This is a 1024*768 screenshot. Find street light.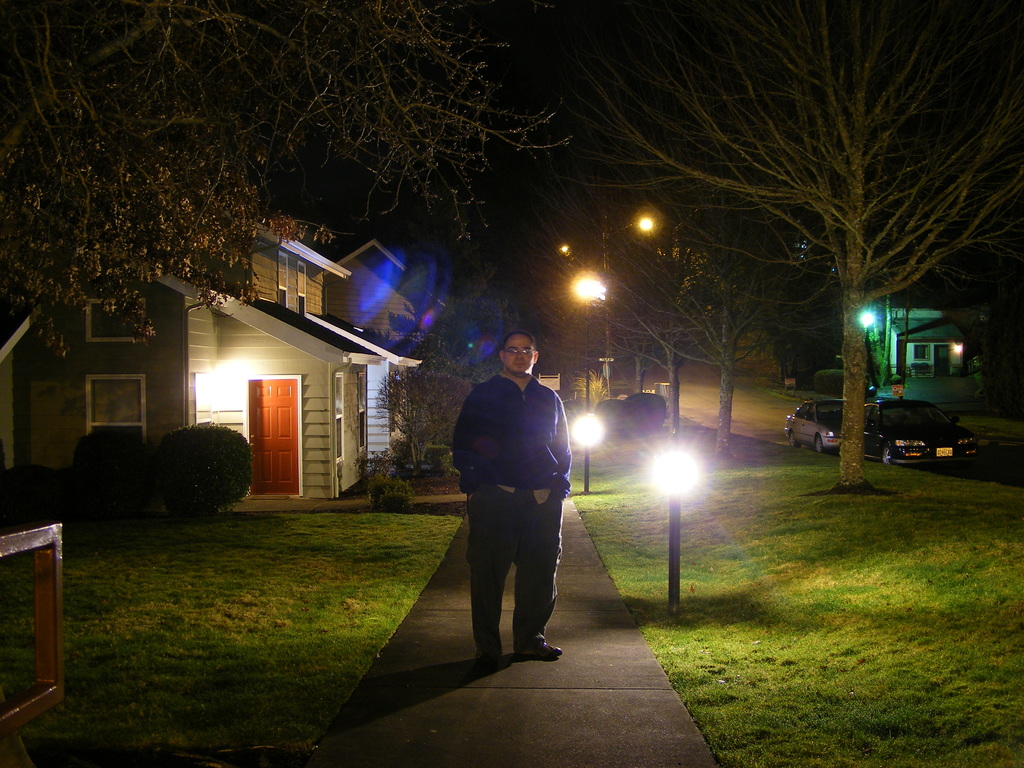
Bounding box: (left=620, top=405, right=732, bottom=610).
